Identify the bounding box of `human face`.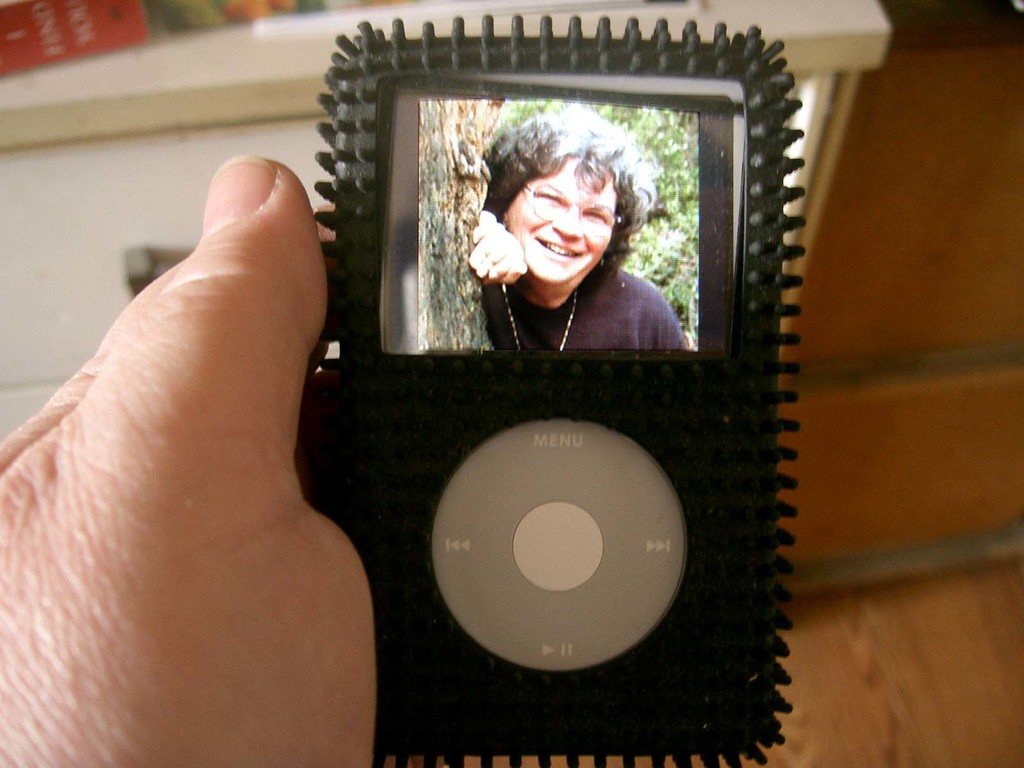
(509, 160, 615, 280).
